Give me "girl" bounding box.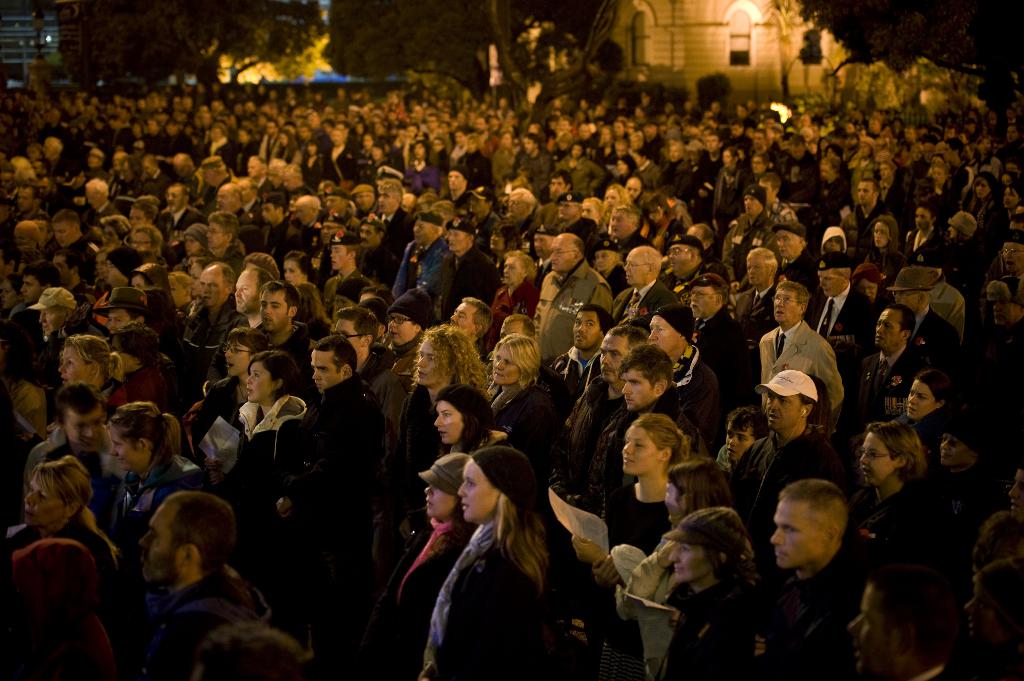
l=969, t=174, r=1003, b=246.
